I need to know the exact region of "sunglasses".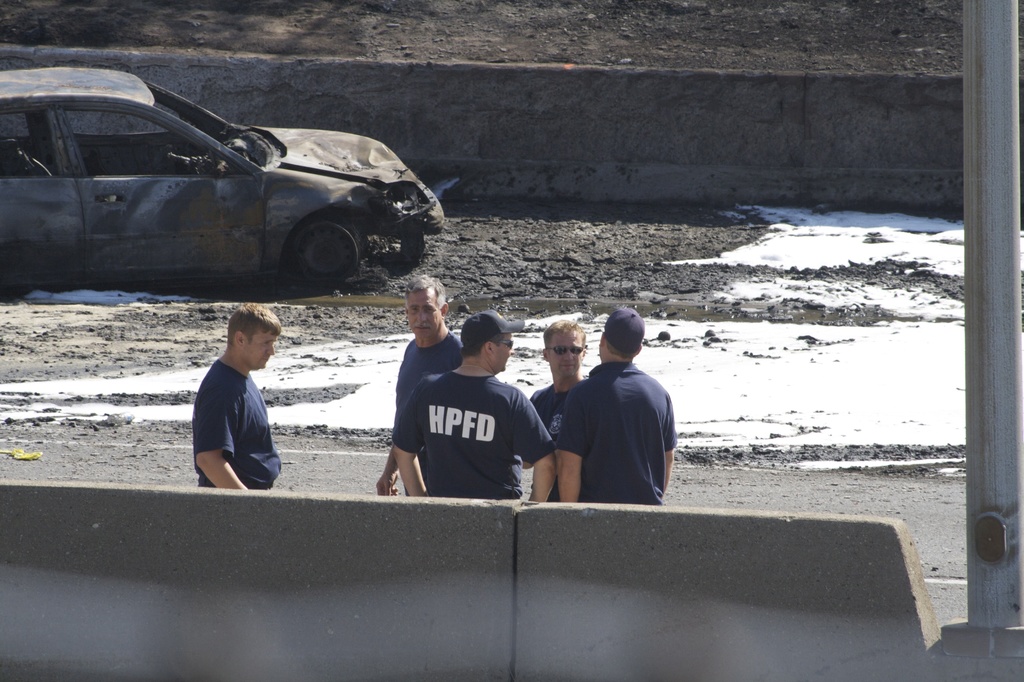
Region: (x1=545, y1=345, x2=586, y2=353).
